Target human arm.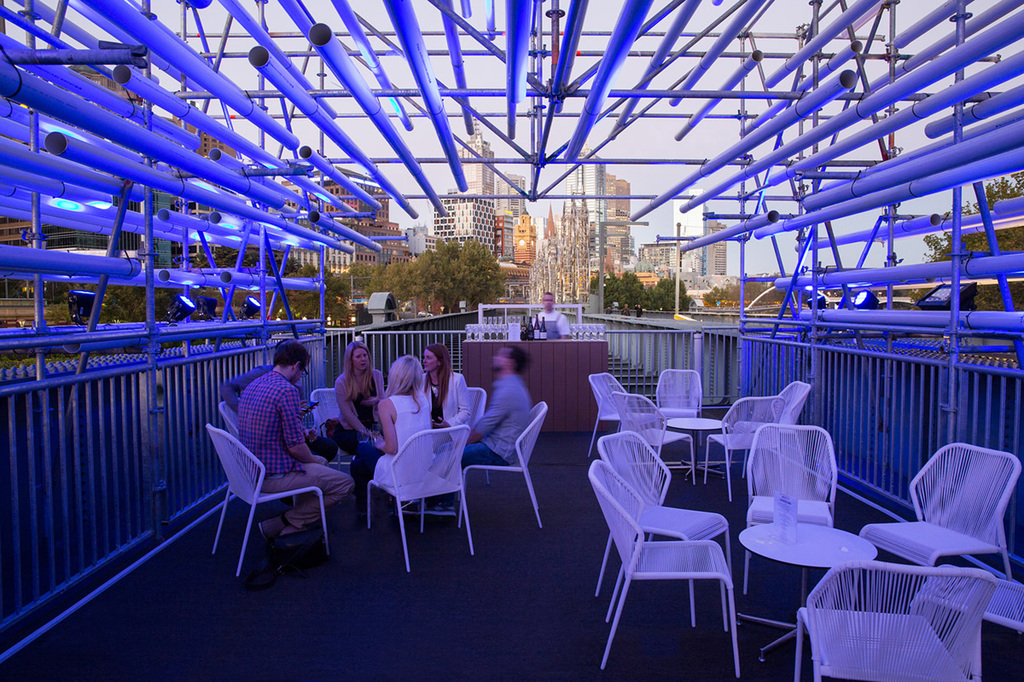
Target region: select_region(220, 369, 255, 409).
